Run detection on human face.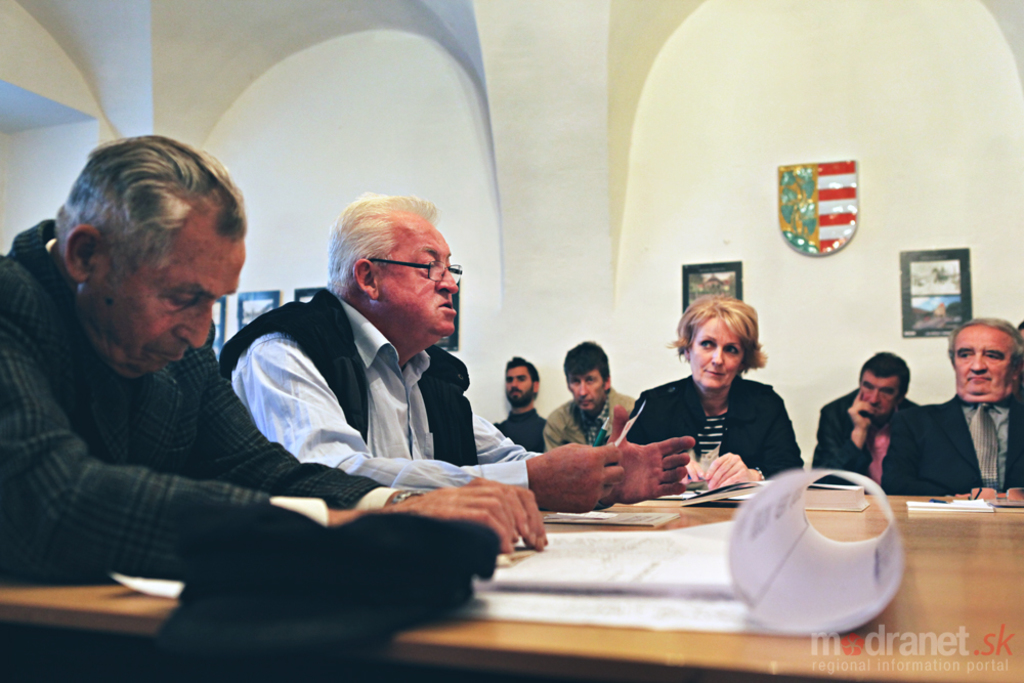
Result: [left=567, top=372, right=603, bottom=414].
